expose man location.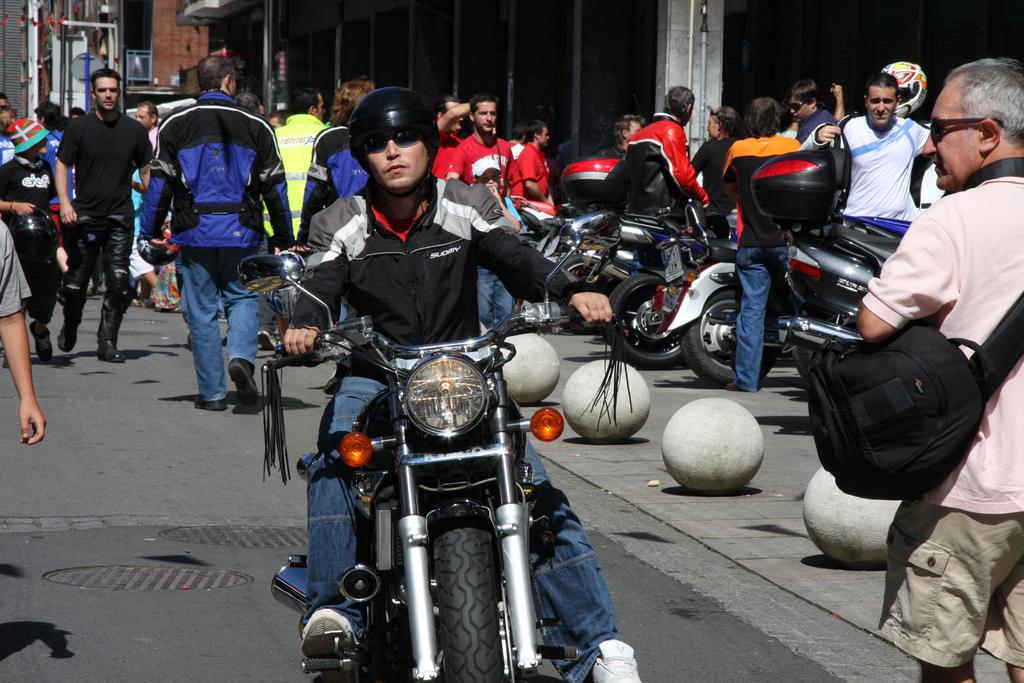
Exposed at [x1=137, y1=53, x2=301, y2=416].
